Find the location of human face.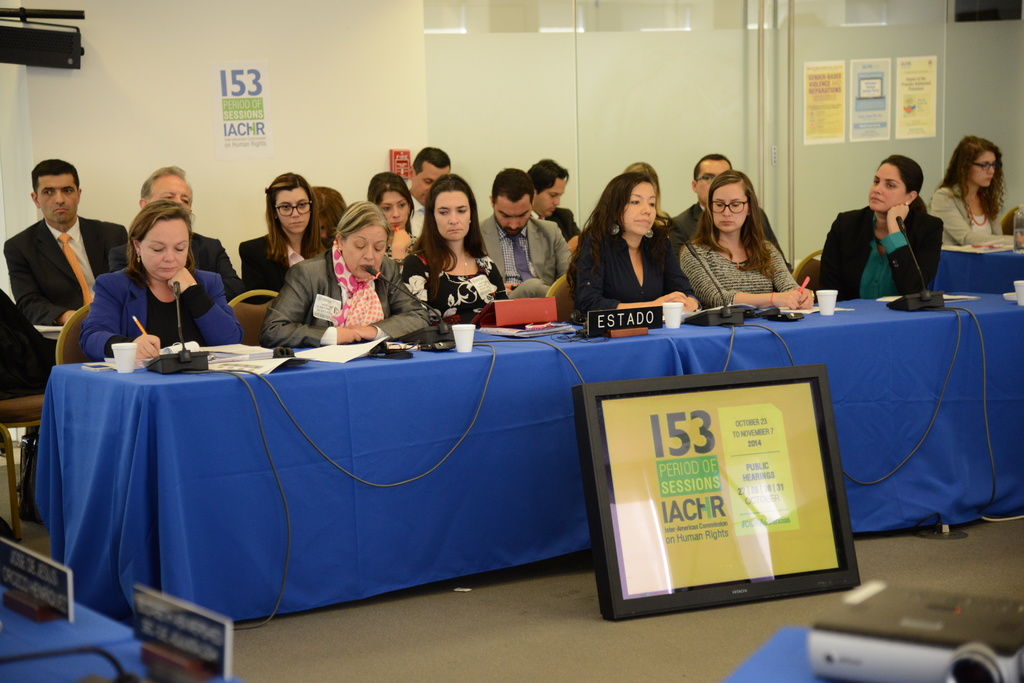
Location: region(968, 152, 997, 190).
